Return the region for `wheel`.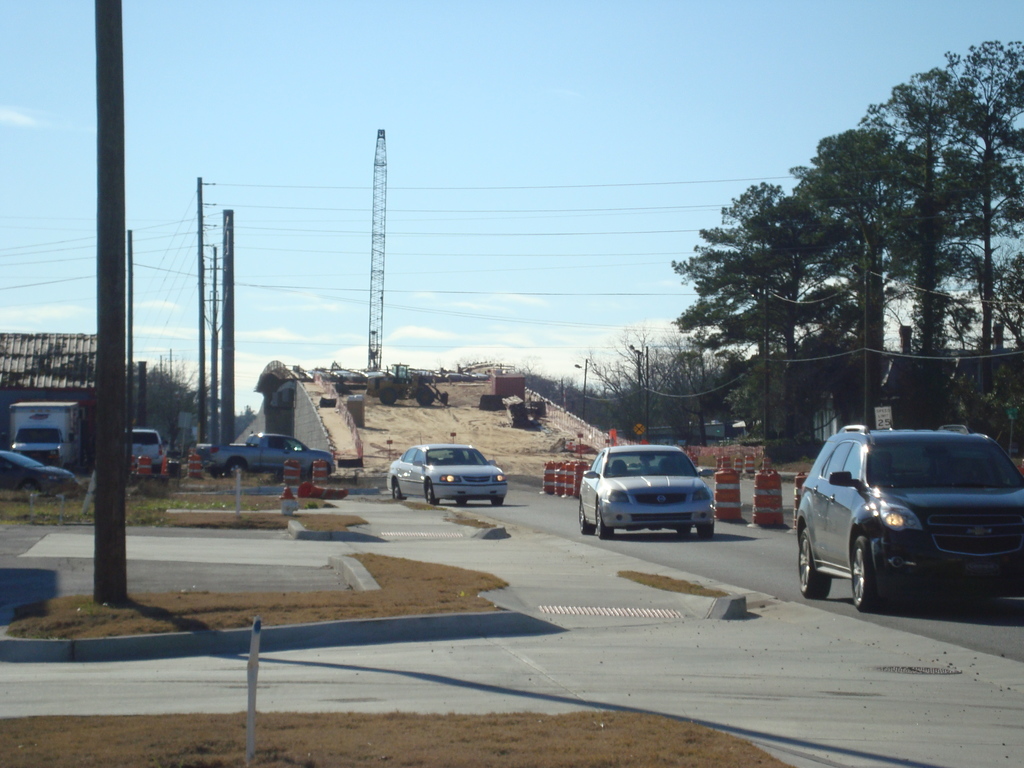
left=427, top=481, right=439, bottom=505.
